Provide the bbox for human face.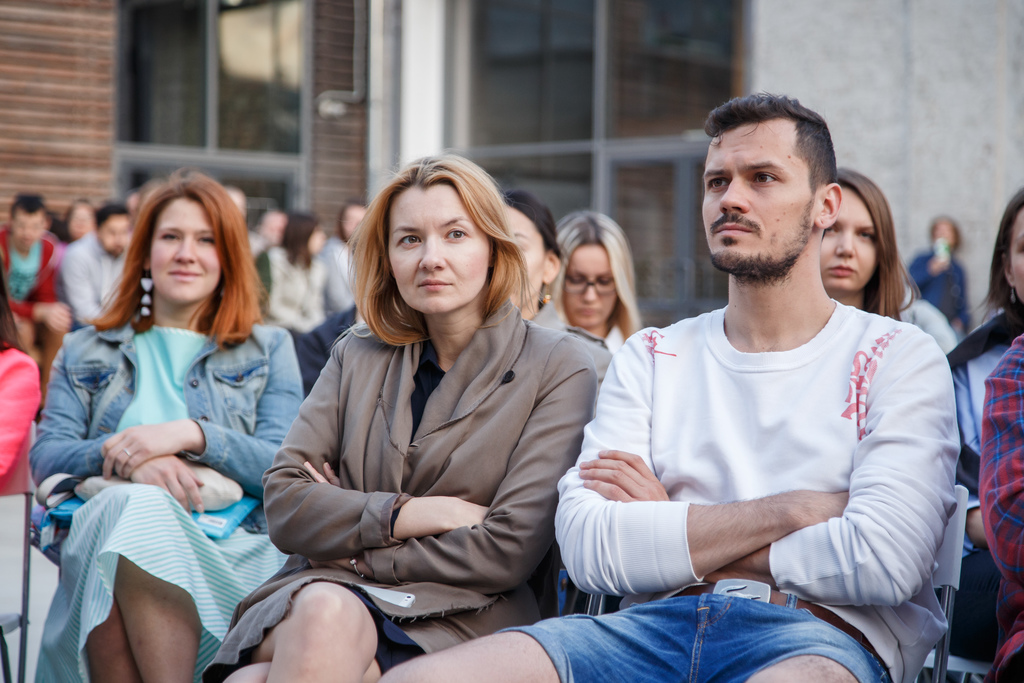
(1009,206,1023,299).
